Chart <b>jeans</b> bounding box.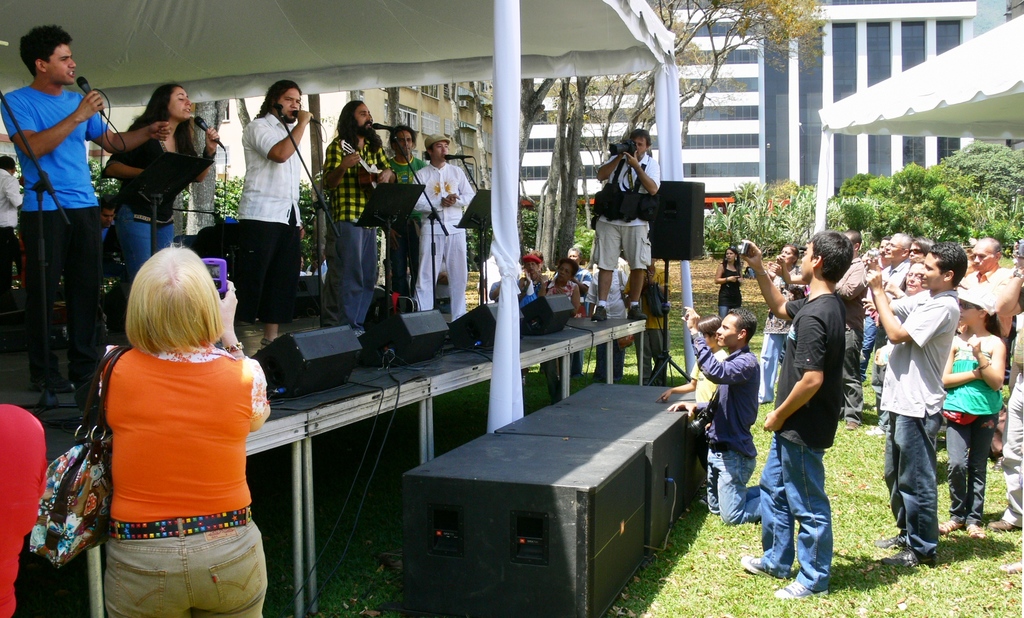
Charted: [855,316,888,382].
